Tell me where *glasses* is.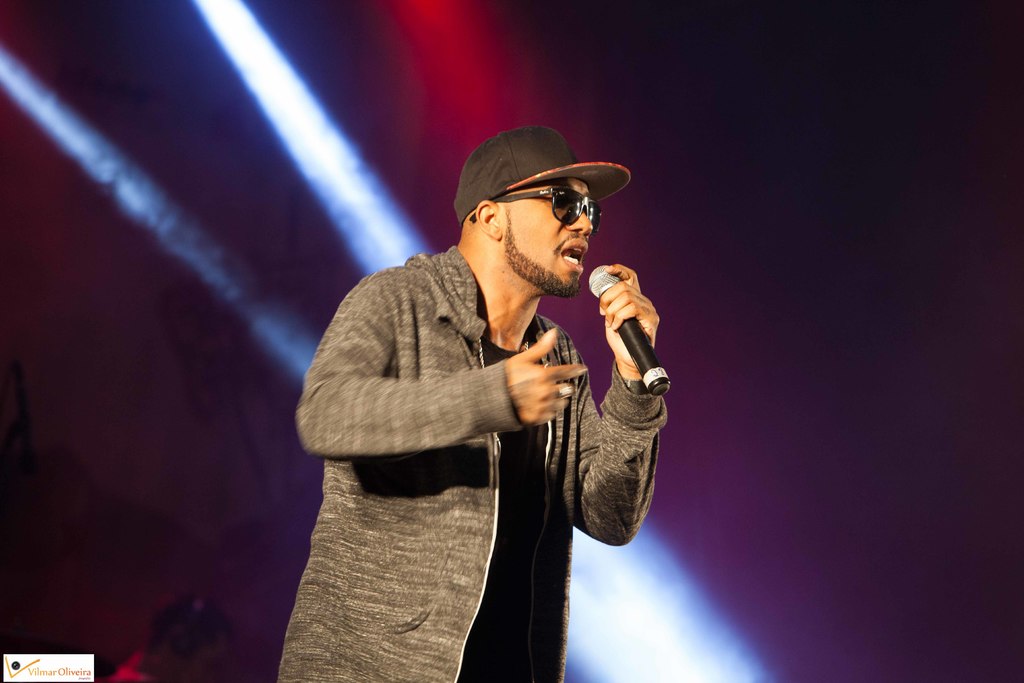
*glasses* is at <bbox>463, 179, 609, 228</bbox>.
